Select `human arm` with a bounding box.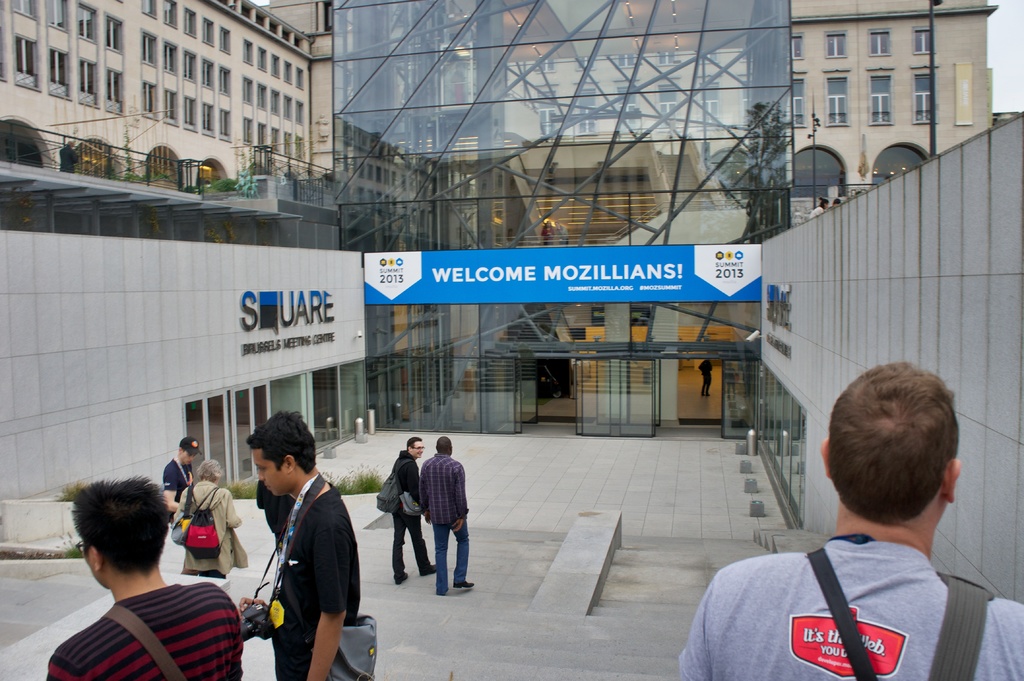
box(223, 492, 242, 532).
